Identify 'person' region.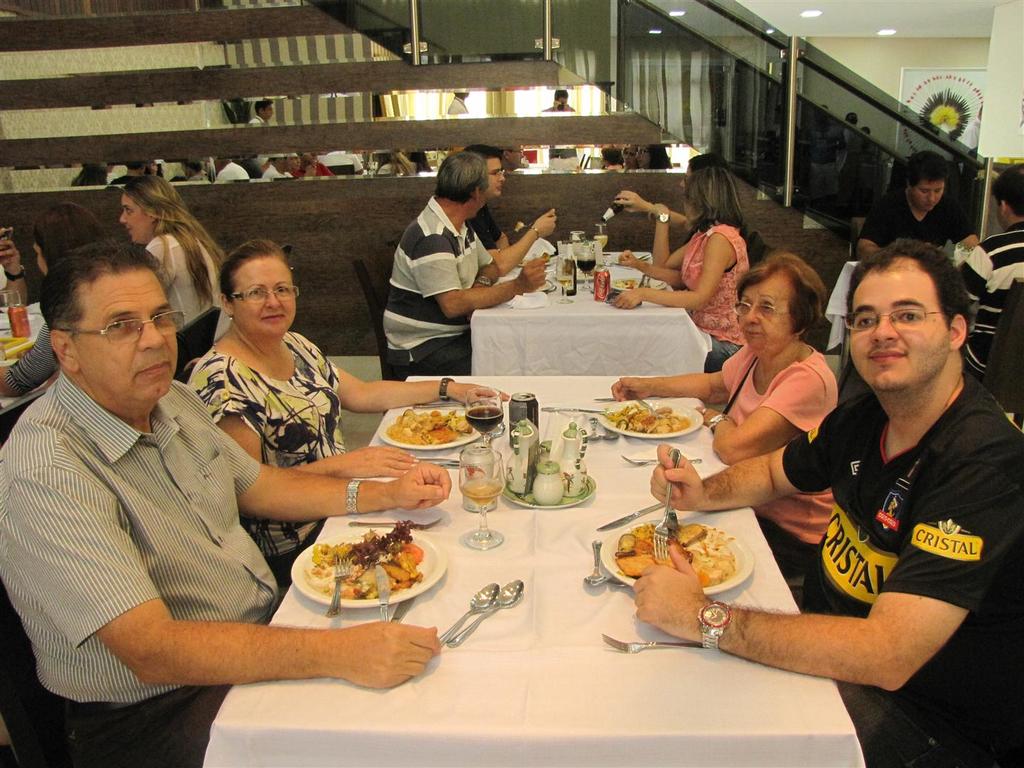
Region: bbox(458, 145, 559, 278).
